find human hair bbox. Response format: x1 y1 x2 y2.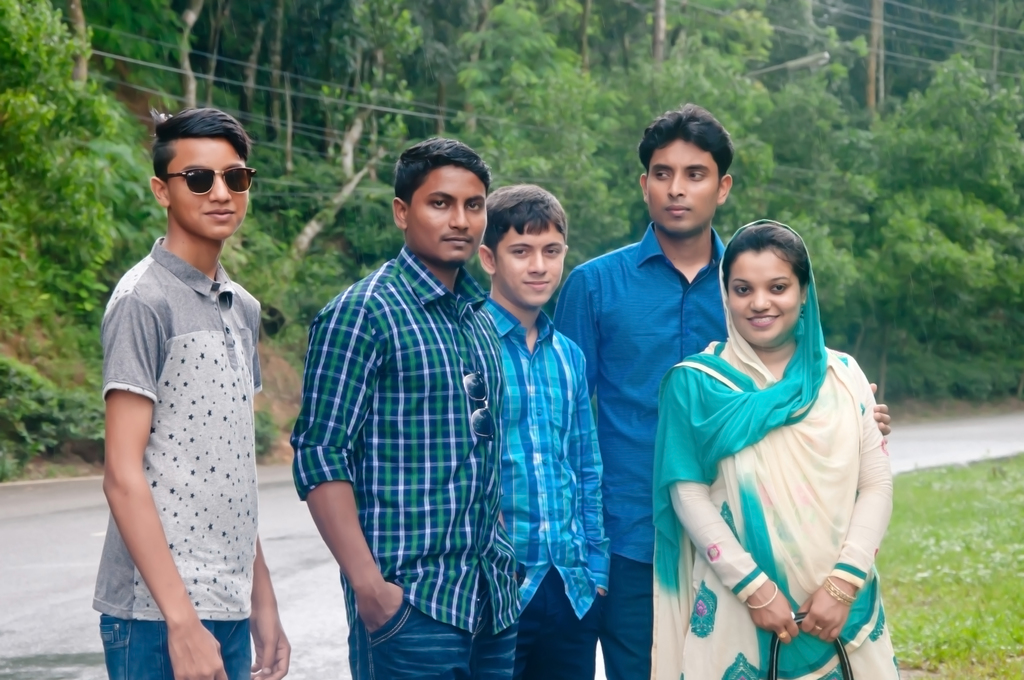
387 134 495 208.
